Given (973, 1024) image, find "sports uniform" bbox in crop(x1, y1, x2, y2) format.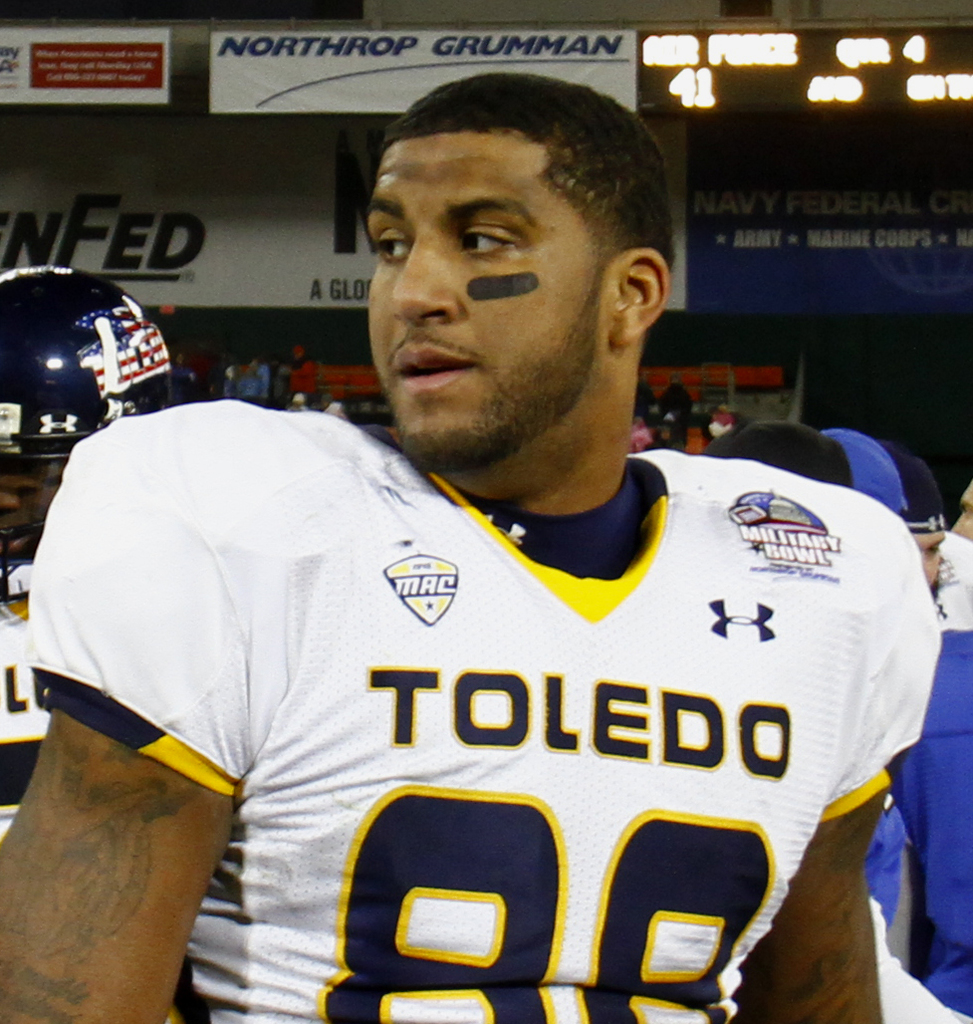
crop(20, 395, 937, 1023).
